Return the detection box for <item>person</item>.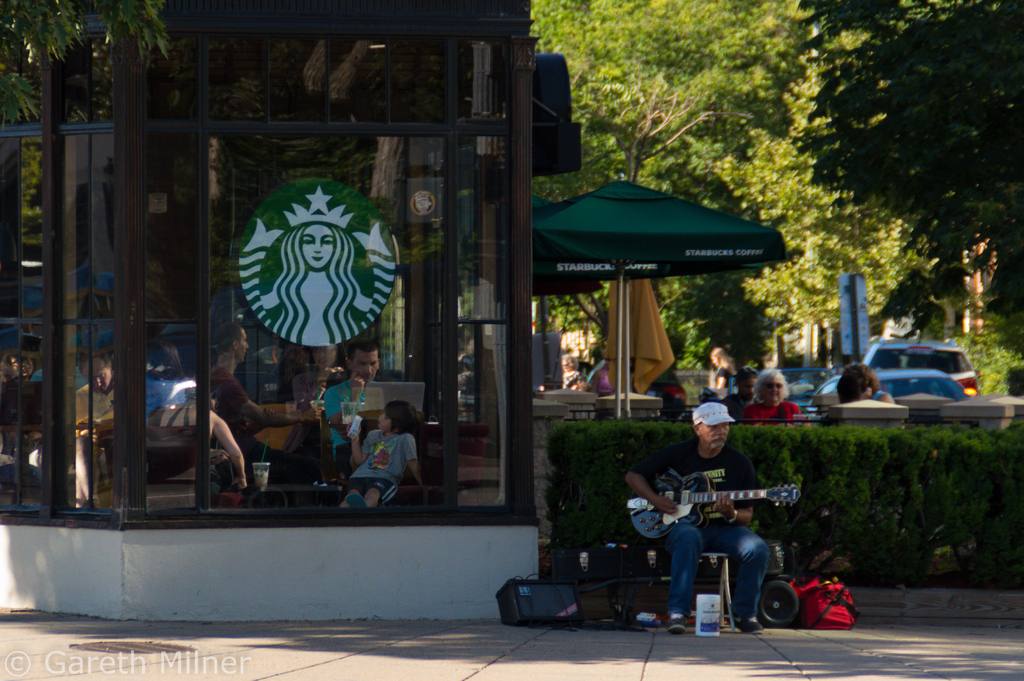
box(349, 398, 426, 511).
